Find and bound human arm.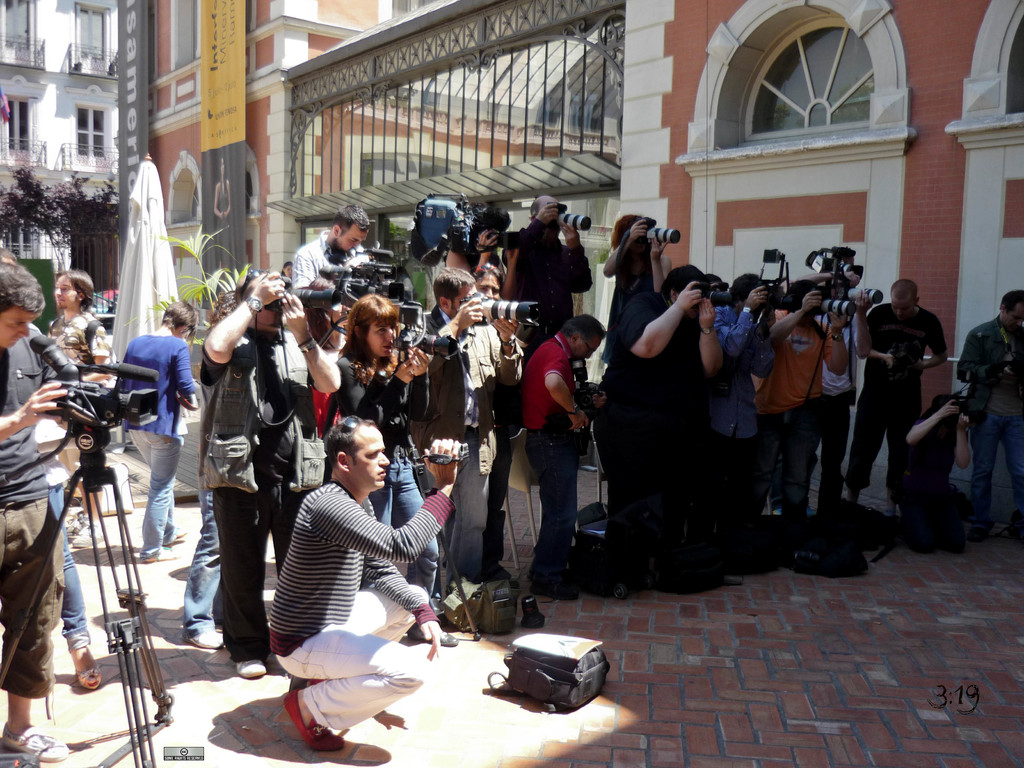
Bound: box=[703, 283, 770, 365].
